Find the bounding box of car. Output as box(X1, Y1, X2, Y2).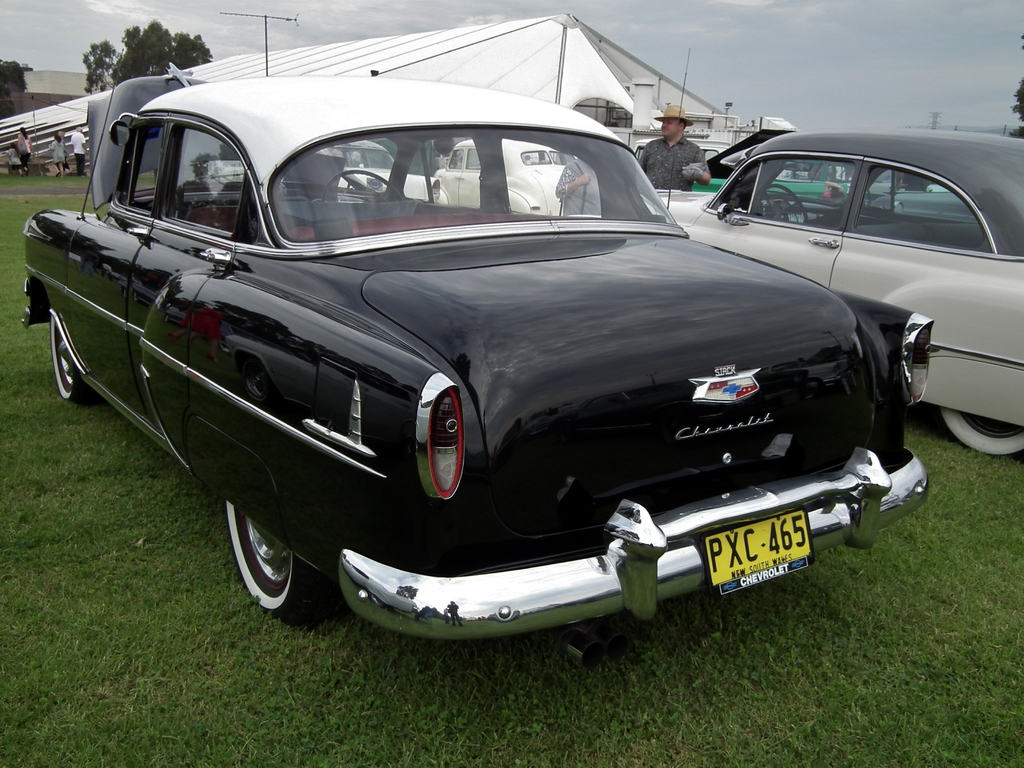
box(426, 141, 577, 216).
